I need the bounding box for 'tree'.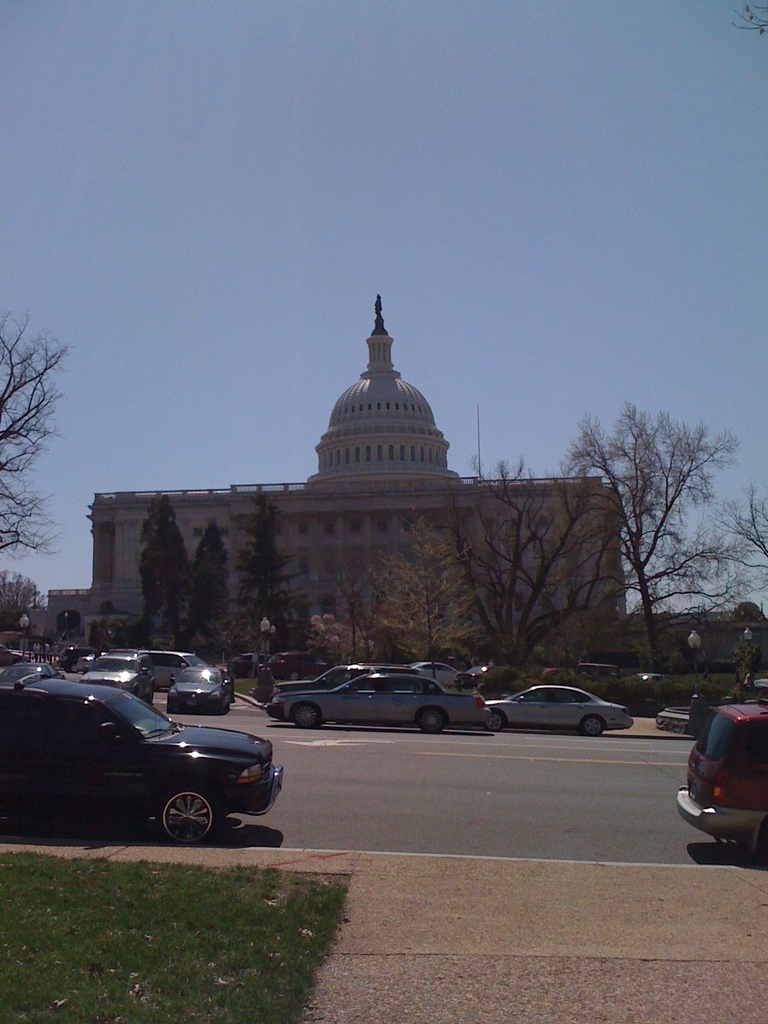
Here it is: {"left": 143, "top": 488, "right": 198, "bottom": 669}.
